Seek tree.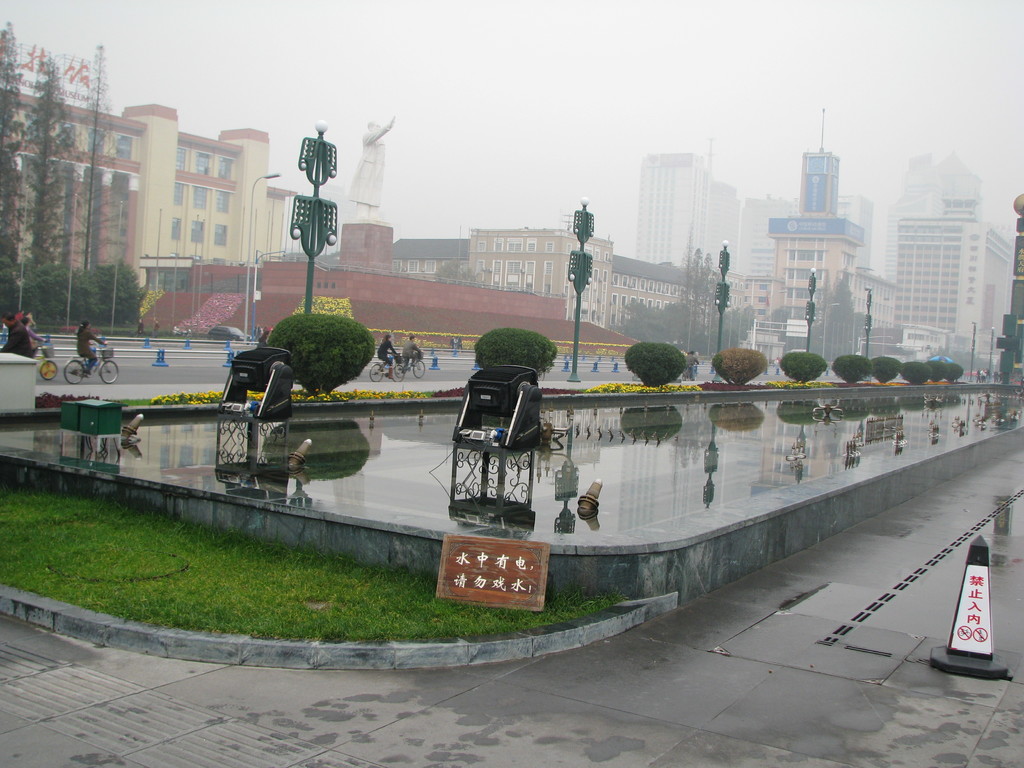
{"left": 28, "top": 50, "right": 71, "bottom": 304}.
